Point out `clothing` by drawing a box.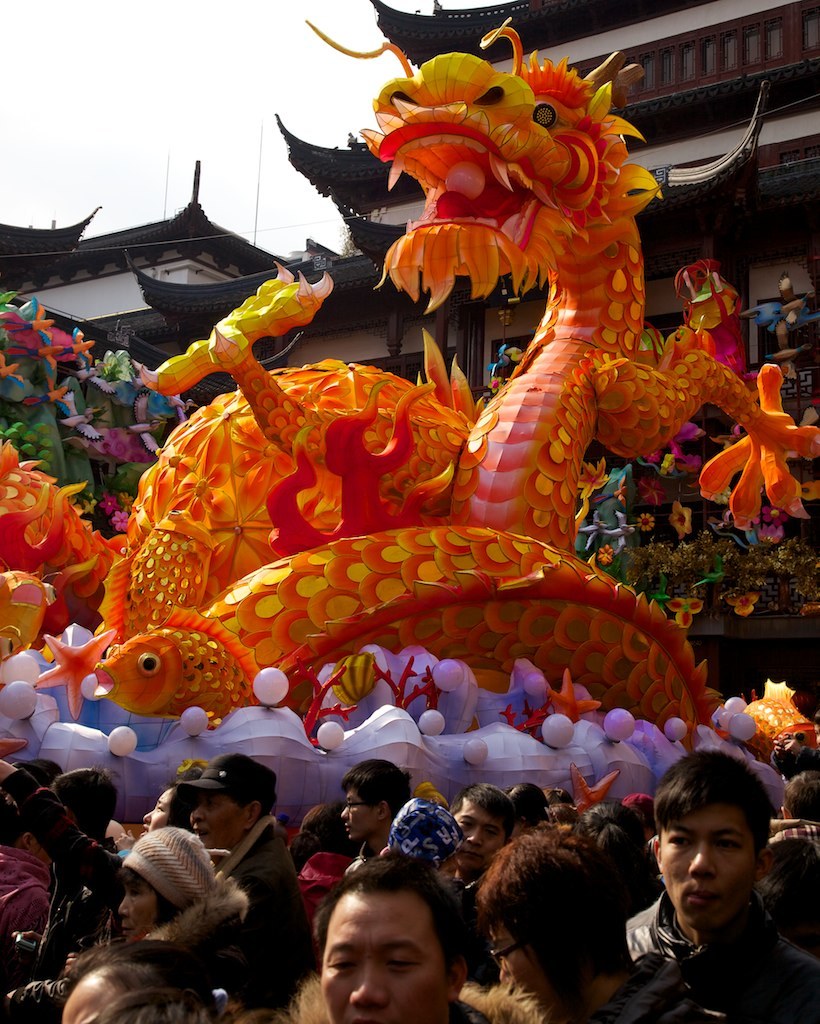
(x1=600, y1=834, x2=810, y2=1001).
